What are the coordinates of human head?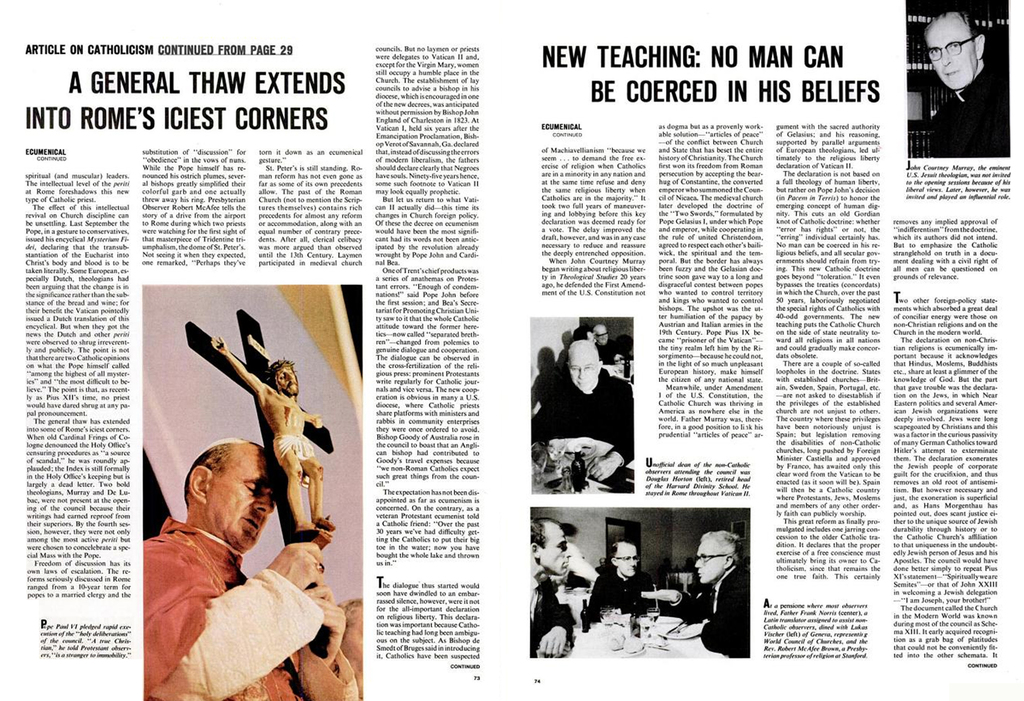
rect(567, 321, 600, 345).
